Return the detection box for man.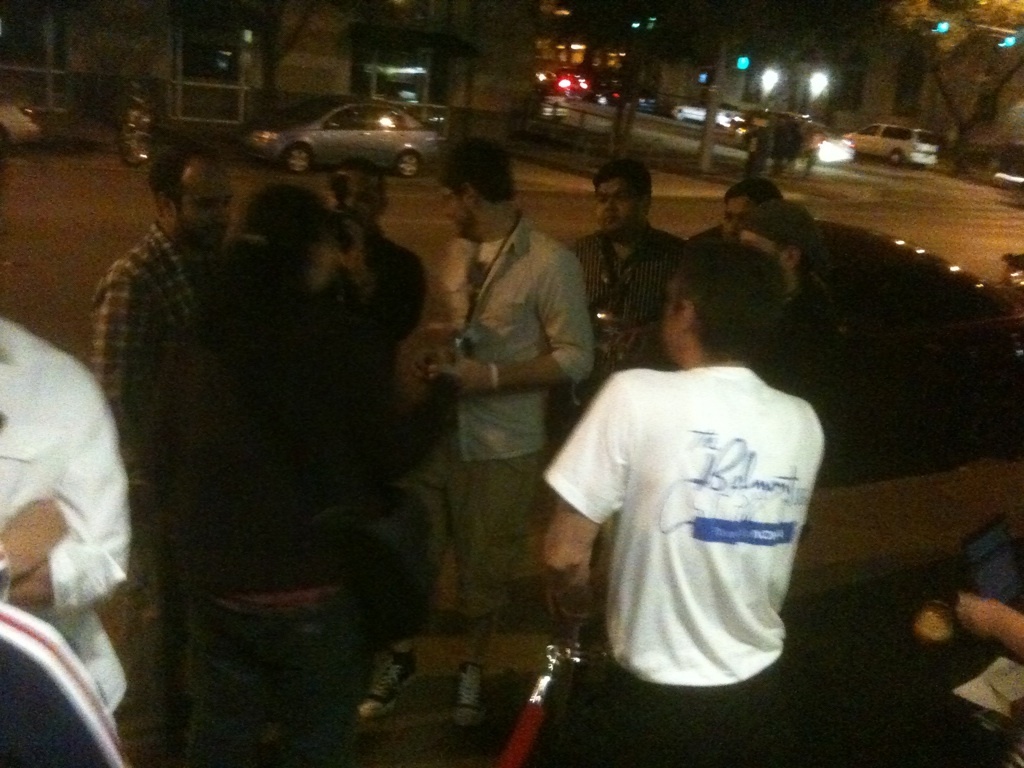
0,306,130,711.
